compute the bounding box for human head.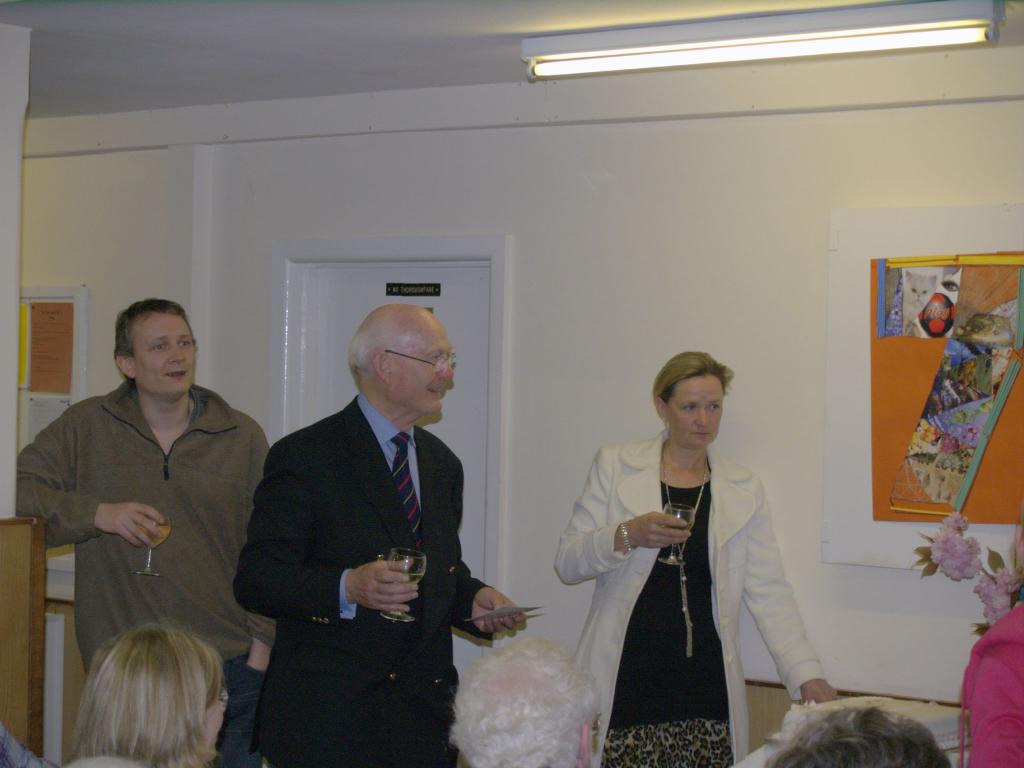
region(764, 709, 952, 767).
